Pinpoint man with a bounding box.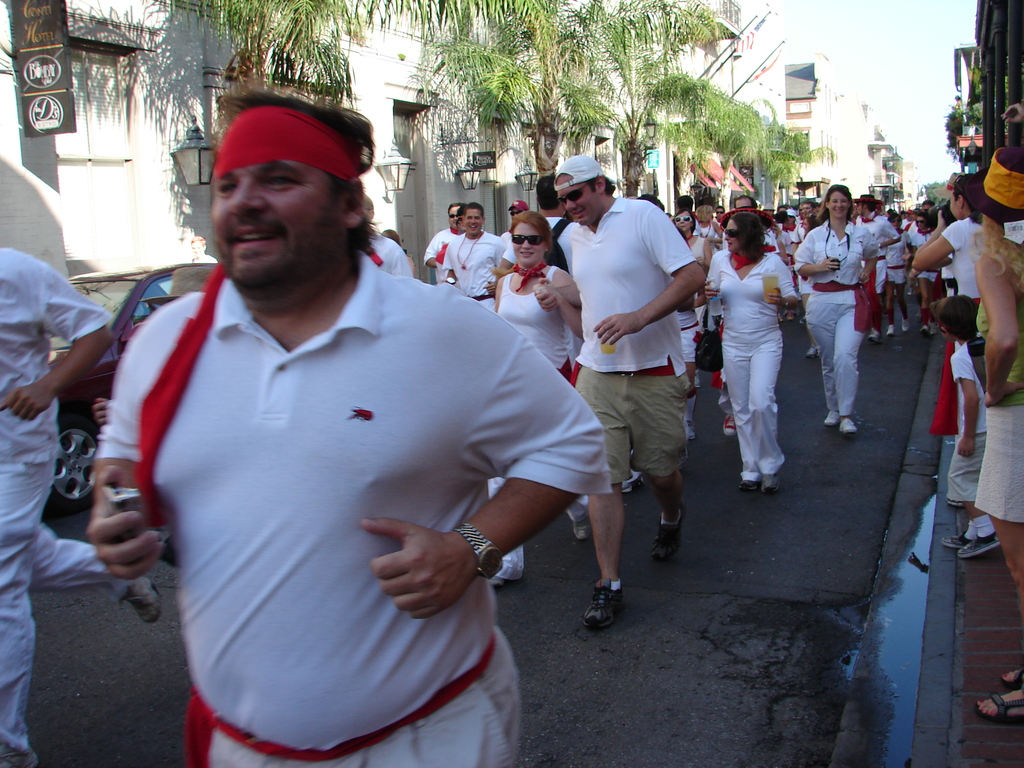
(left=99, top=76, right=591, bottom=757).
